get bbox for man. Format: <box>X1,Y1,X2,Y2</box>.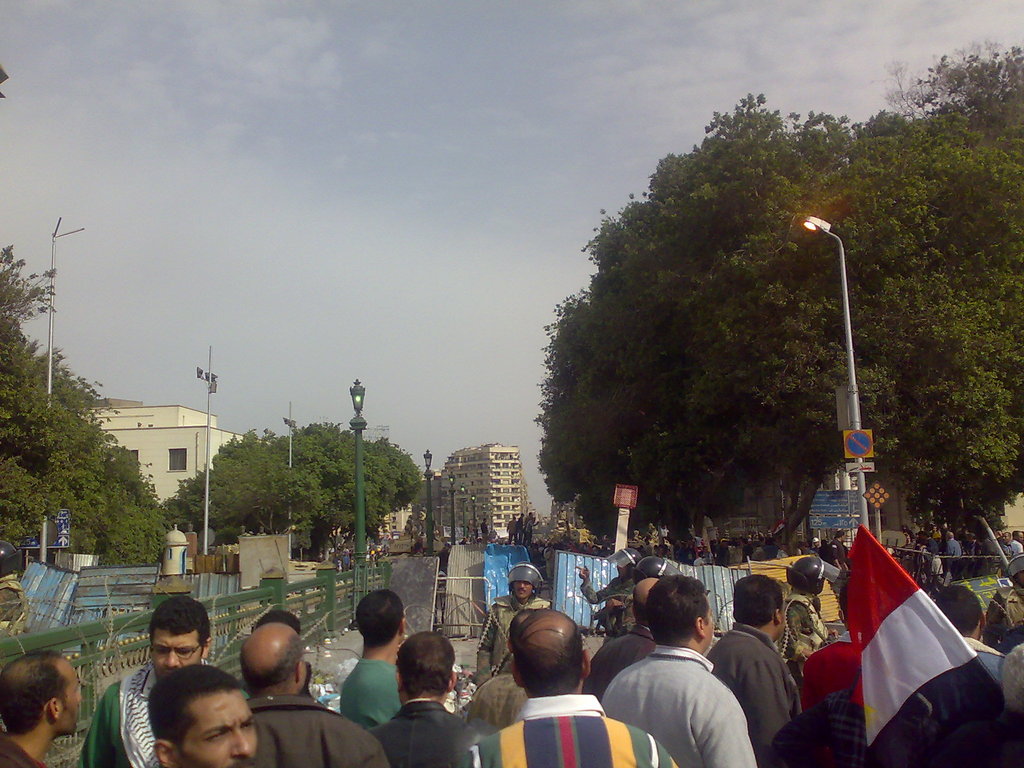
<box>238,623,393,767</box>.
